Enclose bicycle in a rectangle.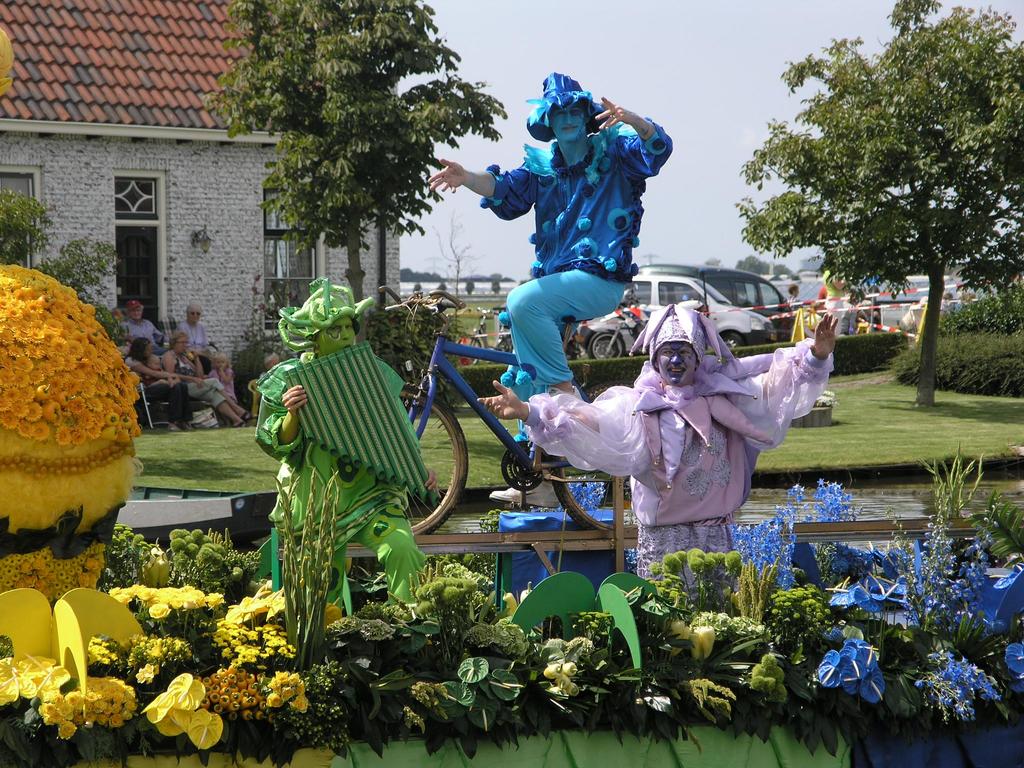
(x1=392, y1=284, x2=632, y2=538).
